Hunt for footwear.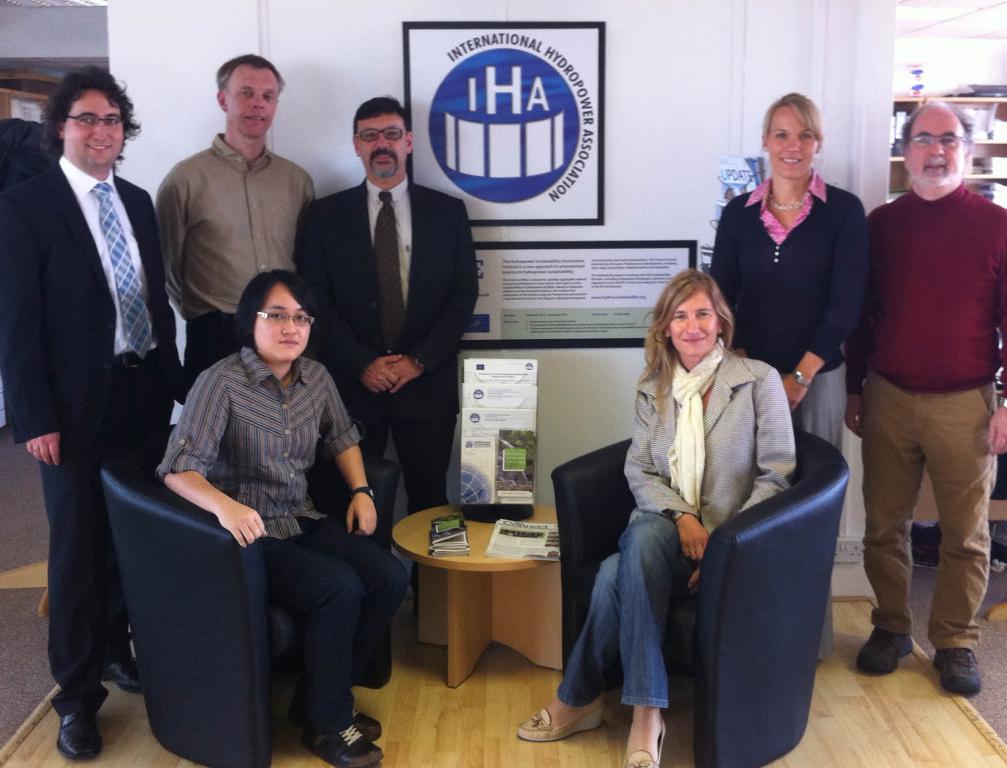
Hunted down at bbox=(297, 721, 383, 767).
